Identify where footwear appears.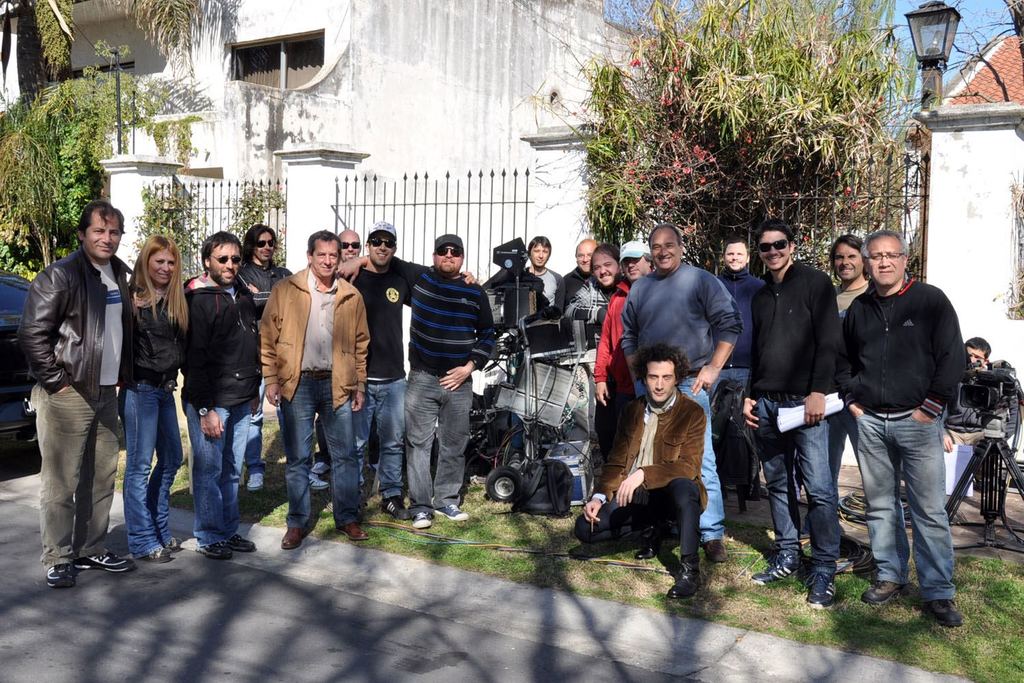
Appears at detection(854, 579, 900, 606).
